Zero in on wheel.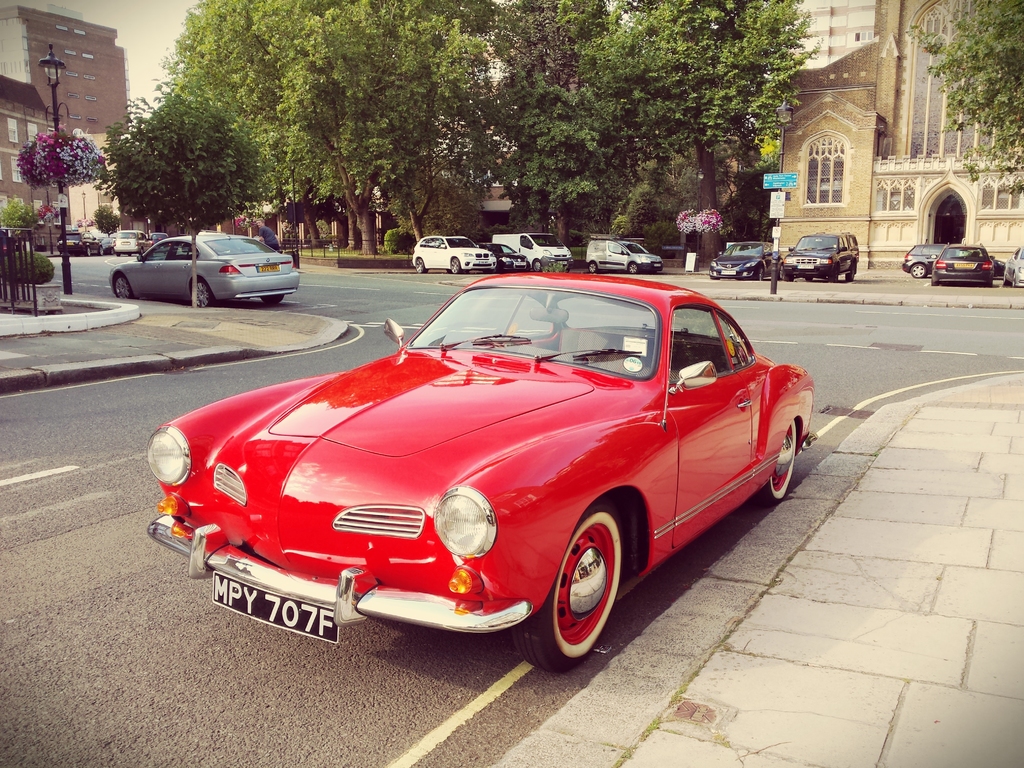
Zeroed in: 259:294:282:303.
